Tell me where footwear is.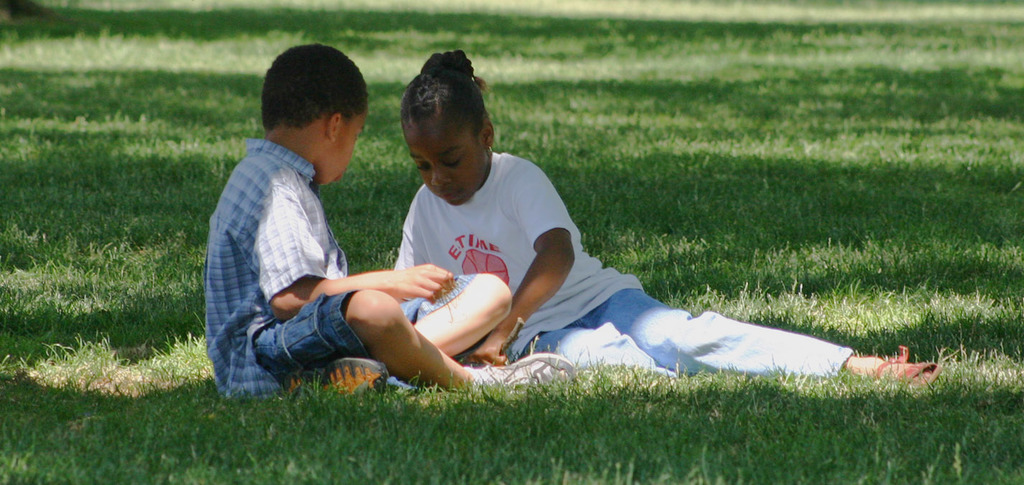
footwear is at [872,344,941,390].
